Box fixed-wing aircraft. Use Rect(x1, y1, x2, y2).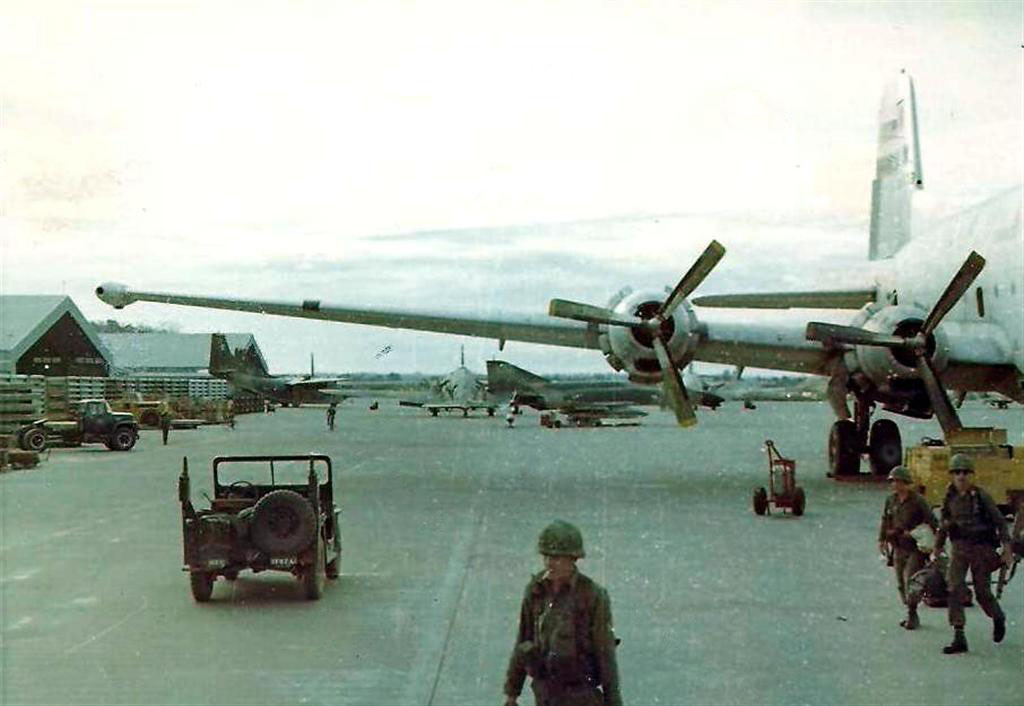
Rect(100, 239, 850, 427).
